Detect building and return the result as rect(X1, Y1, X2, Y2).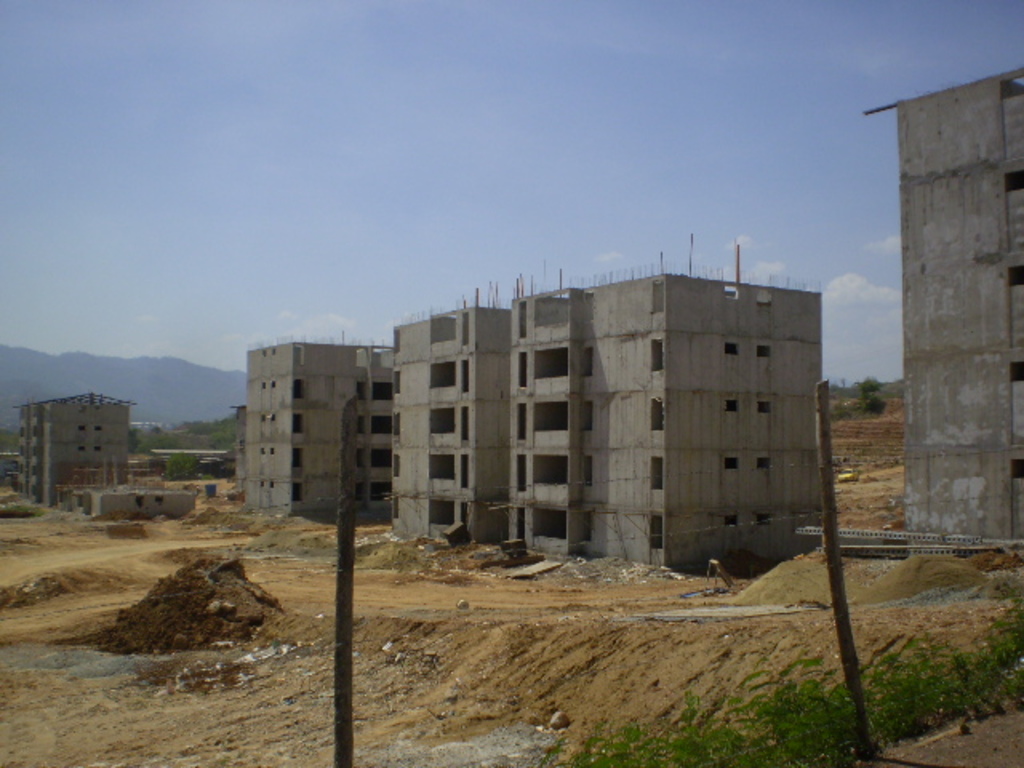
rect(243, 344, 389, 517).
